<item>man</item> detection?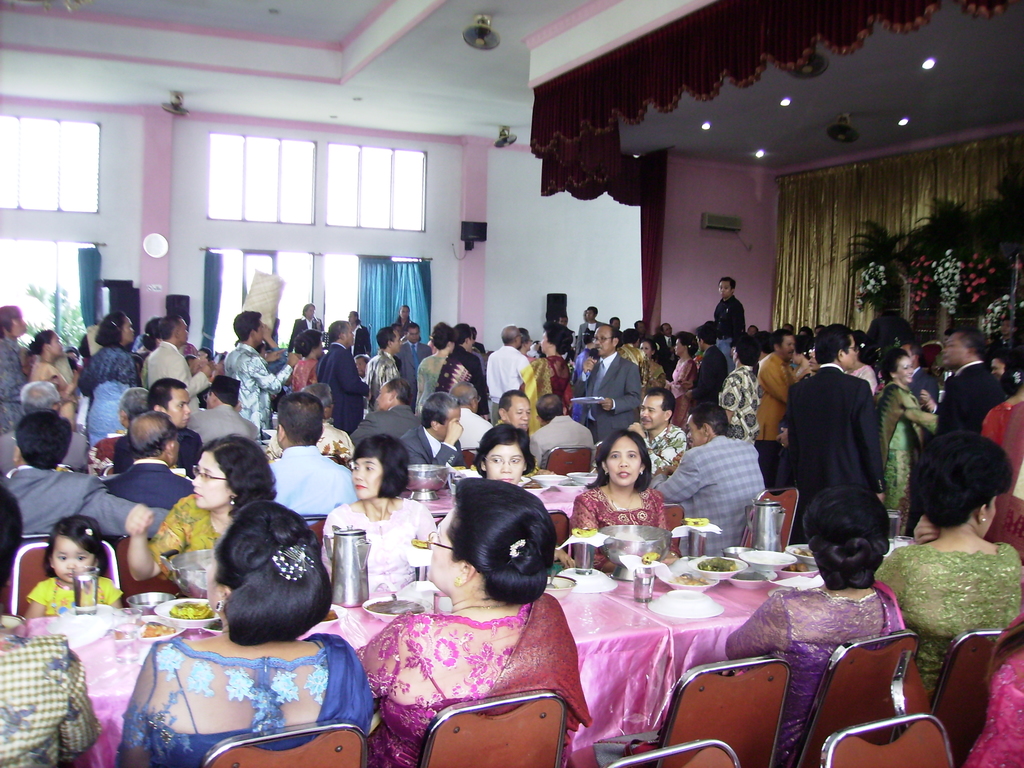
pyautogui.locateOnScreen(935, 328, 1005, 435)
